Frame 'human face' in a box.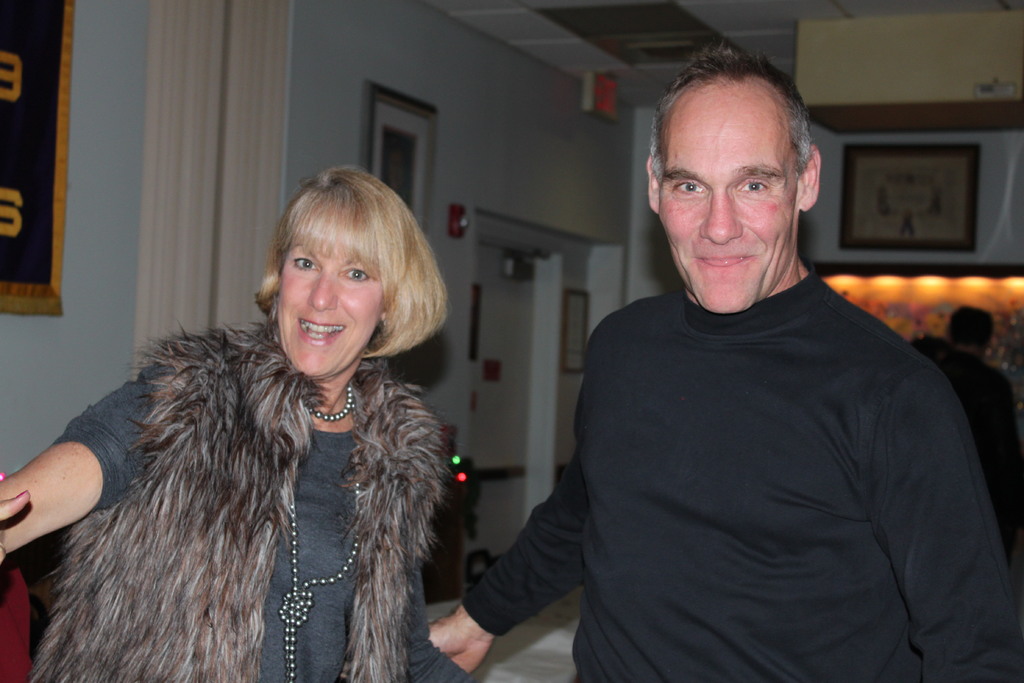
(275, 233, 384, 377).
